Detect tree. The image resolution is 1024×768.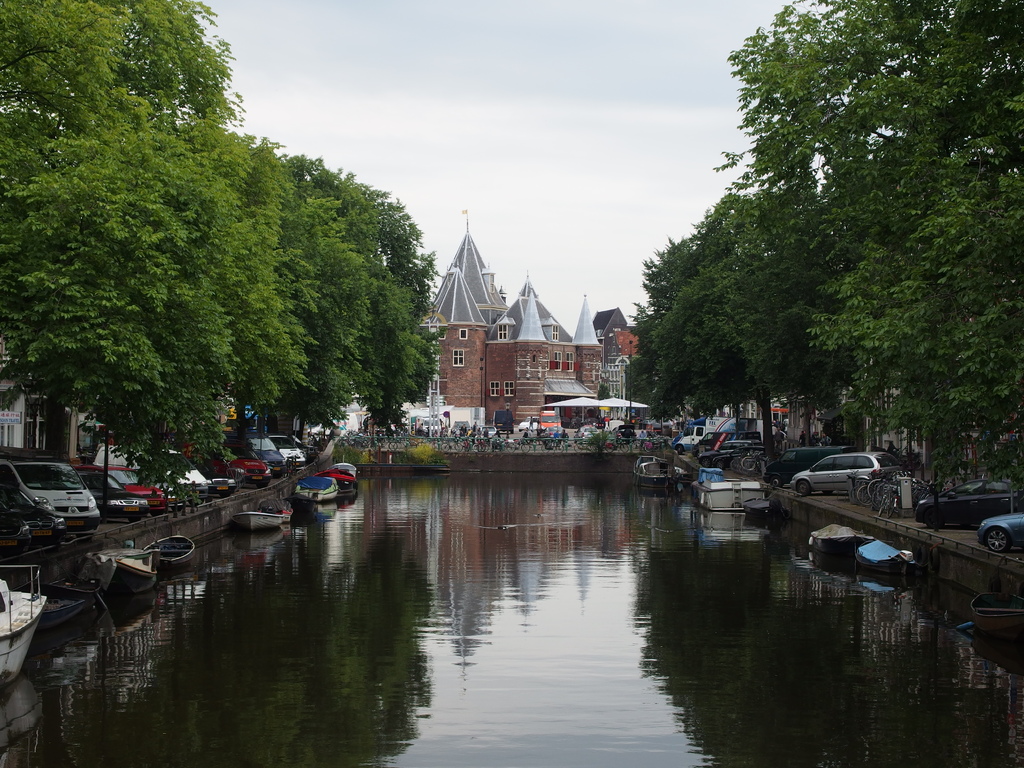
rect(629, 205, 844, 463).
